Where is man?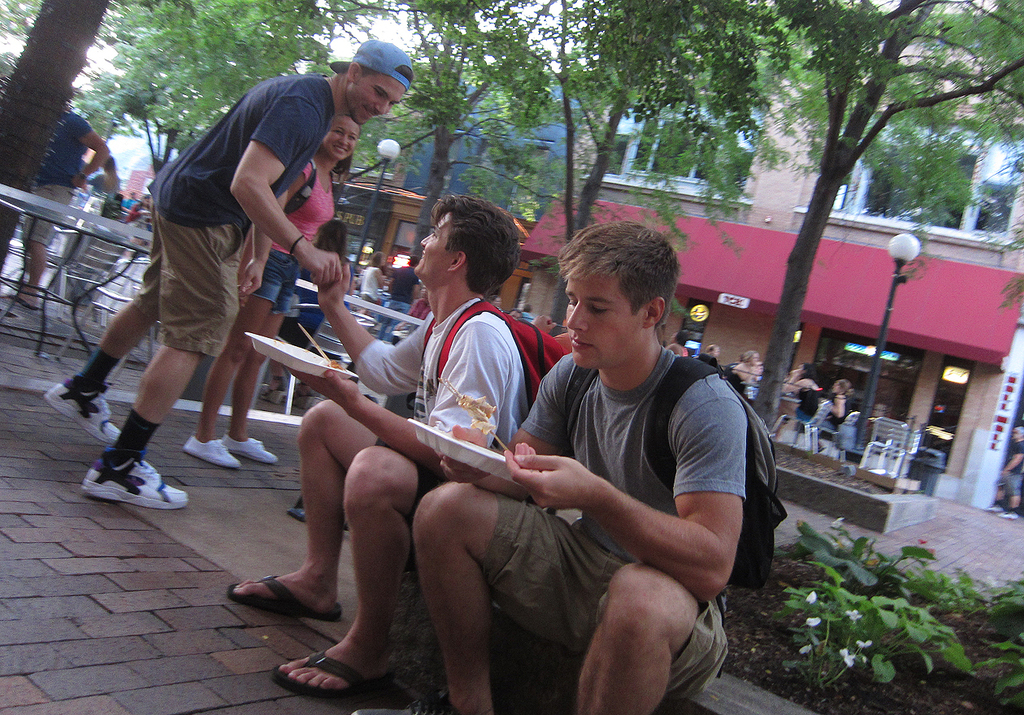
40:36:422:518.
